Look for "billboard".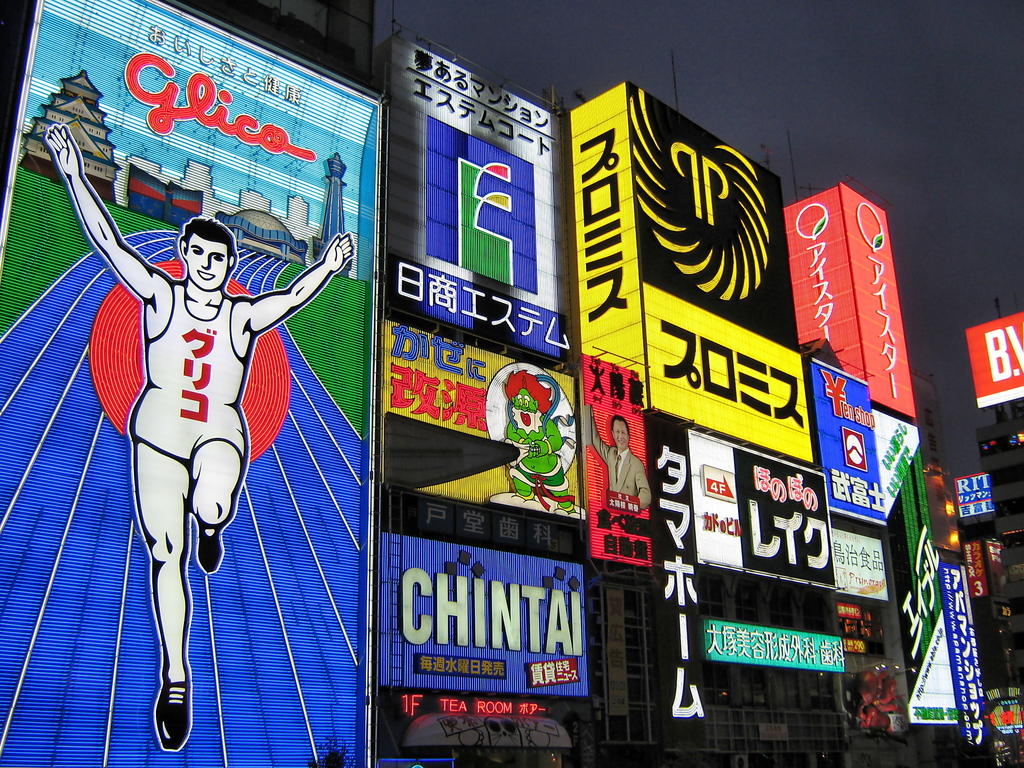
Found: [957, 468, 990, 514].
